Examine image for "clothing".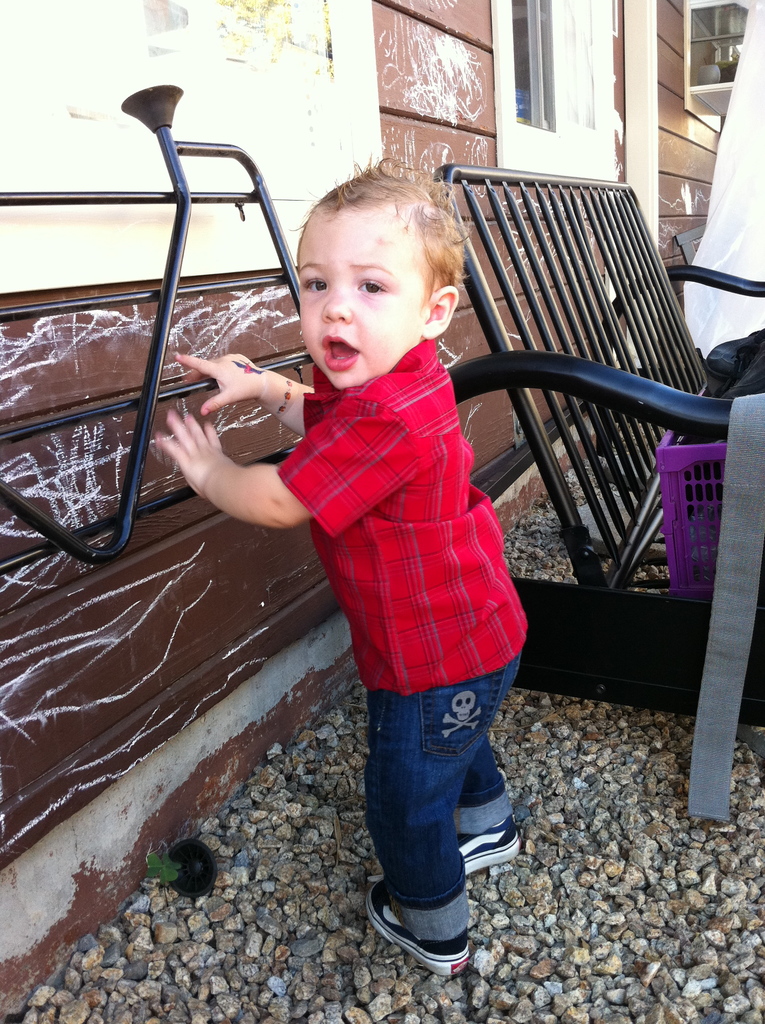
Examination result: BBox(277, 321, 530, 922).
